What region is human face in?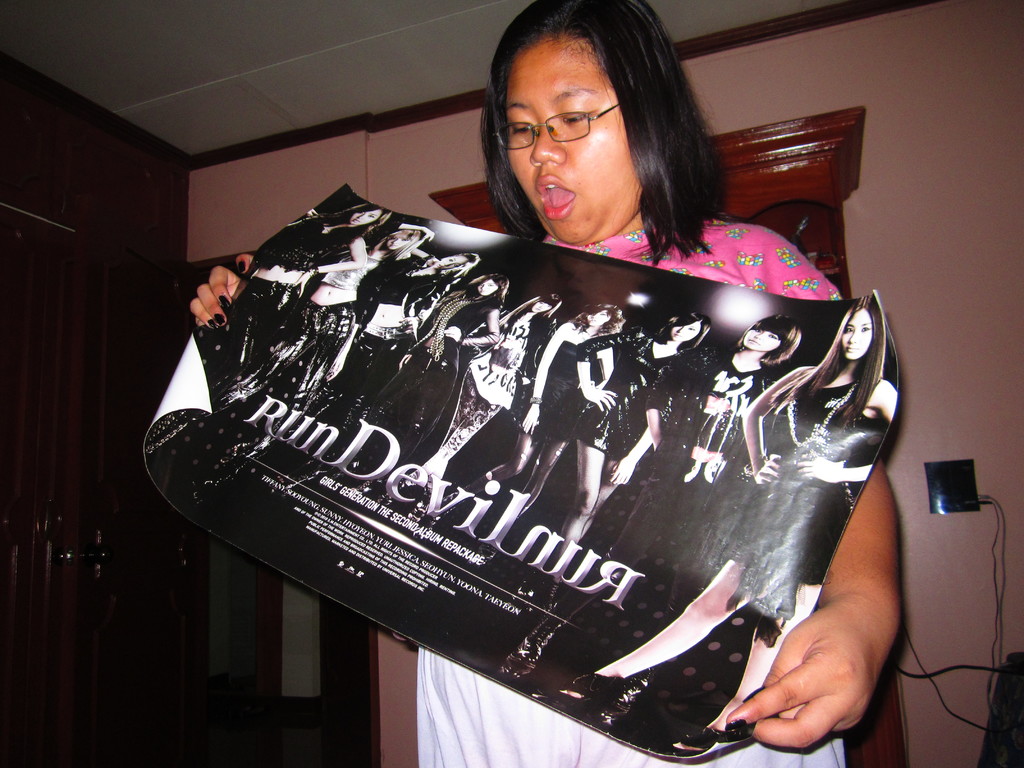
box(742, 323, 779, 351).
